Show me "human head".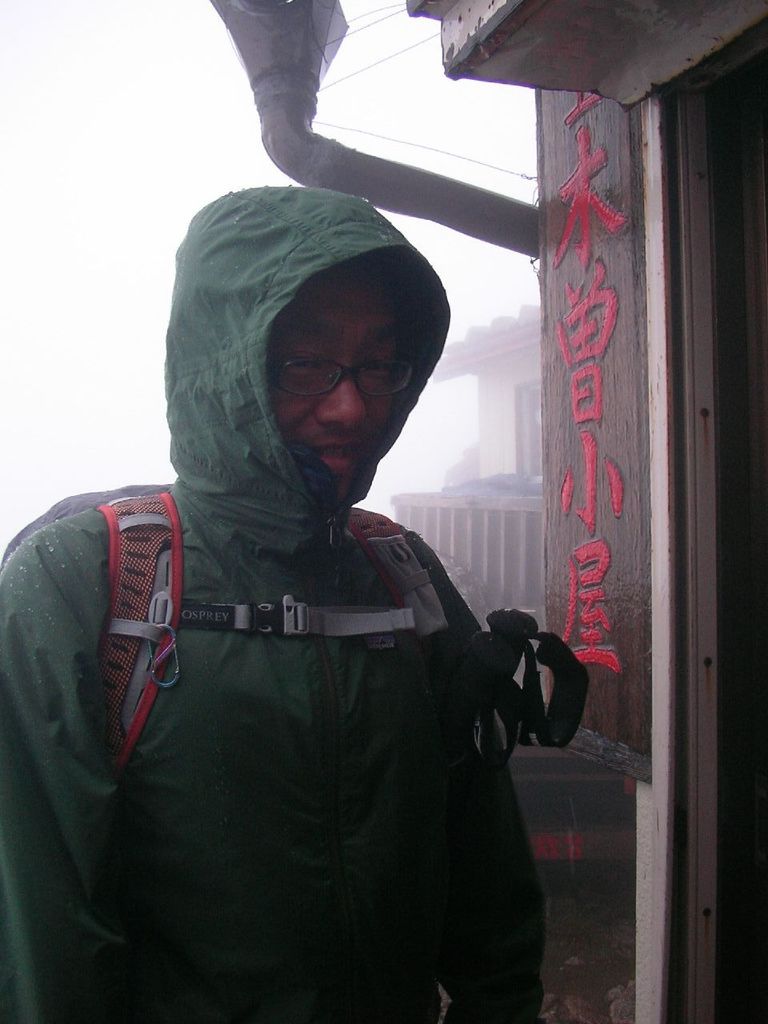
"human head" is here: pyautogui.locateOnScreen(158, 210, 467, 503).
